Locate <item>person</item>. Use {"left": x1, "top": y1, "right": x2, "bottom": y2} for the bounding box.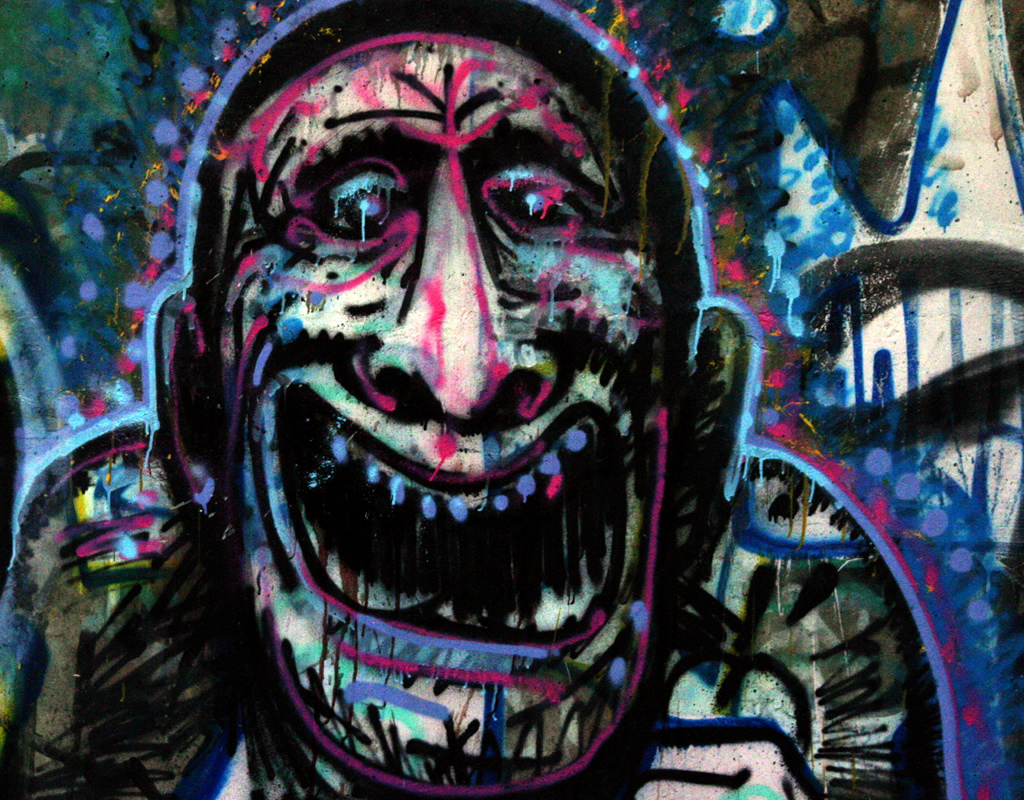
{"left": 0, "top": 0, "right": 958, "bottom": 799}.
